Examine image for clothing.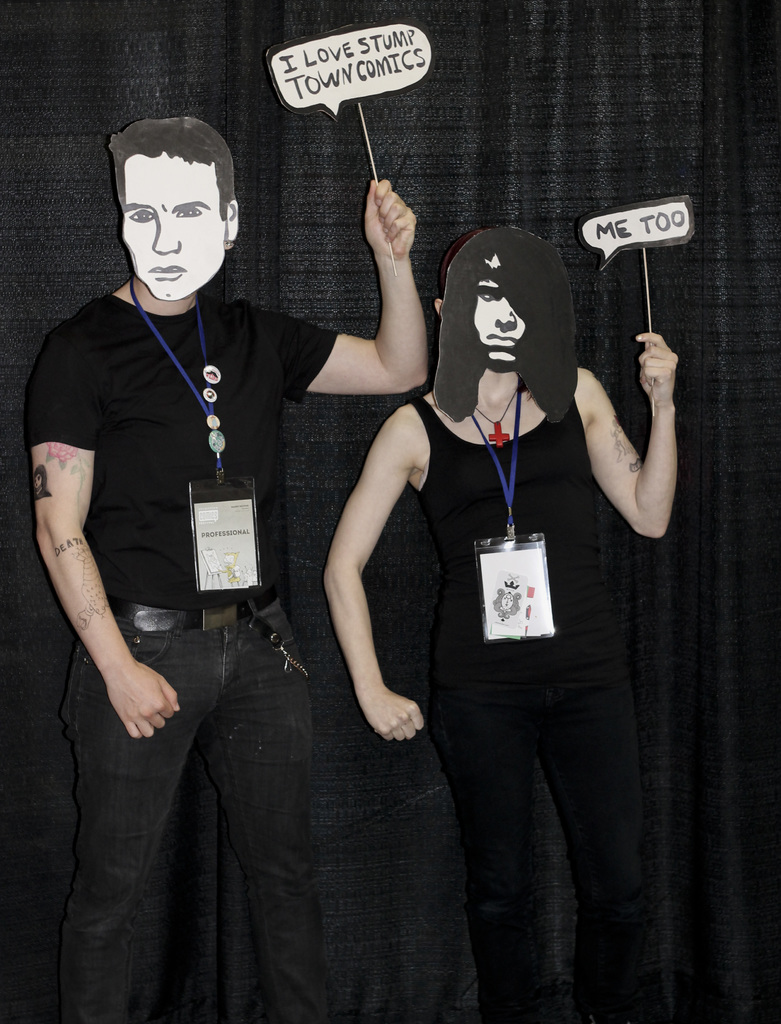
Examination result: x1=412 y1=363 x2=646 y2=1015.
